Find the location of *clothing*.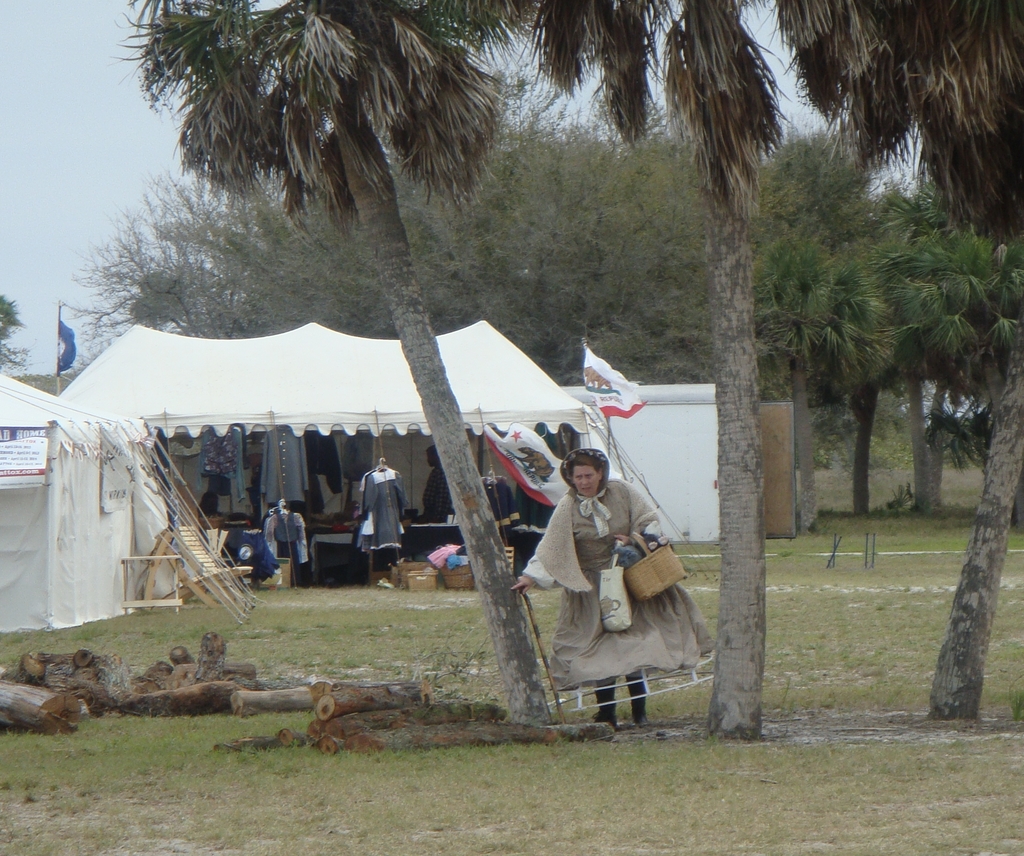
Location: BBox(306, 439, 341, 495).
